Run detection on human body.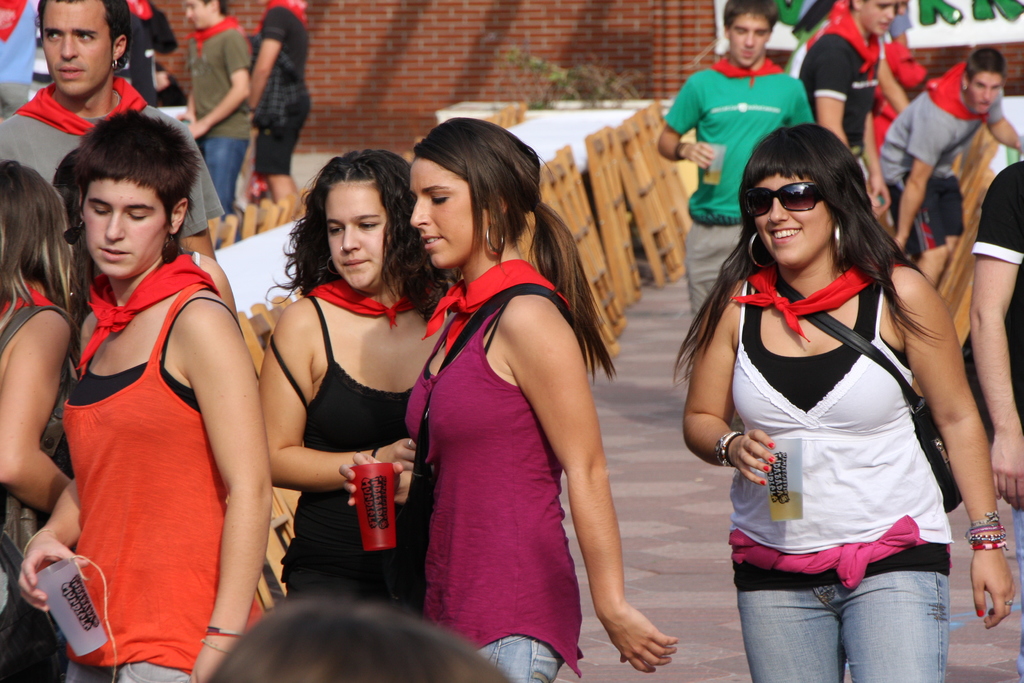
Result: Rect(968, 155, 1023, 682).
